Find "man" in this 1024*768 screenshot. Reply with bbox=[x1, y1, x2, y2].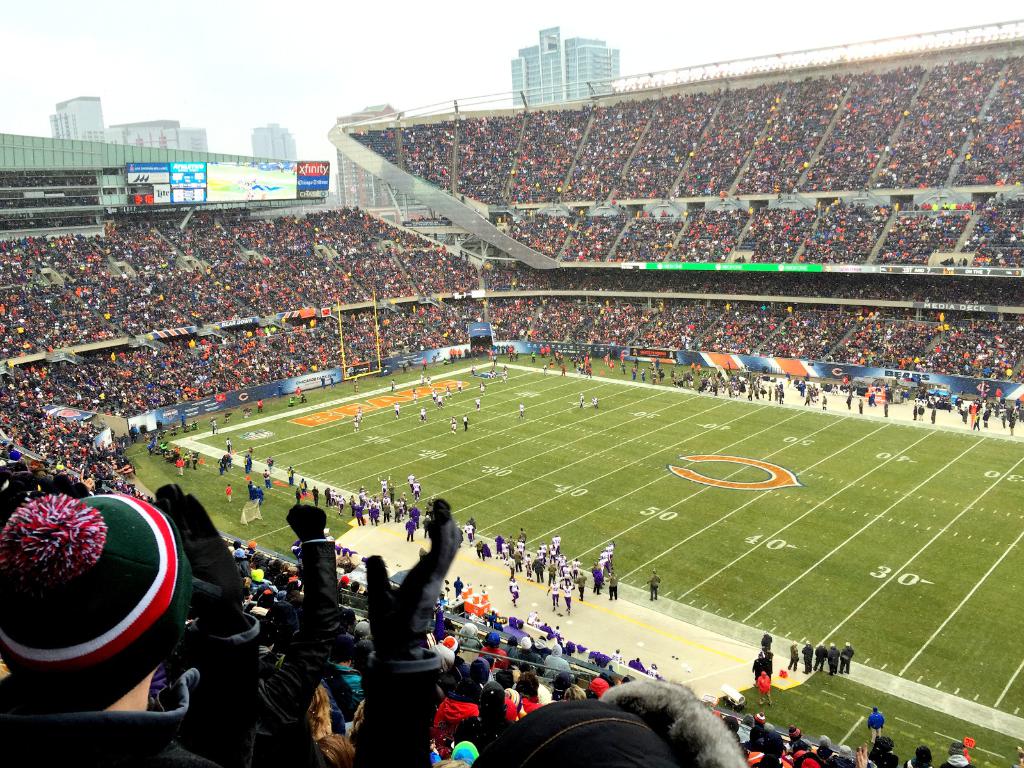
bbox=[584, 365, 592, 376].
